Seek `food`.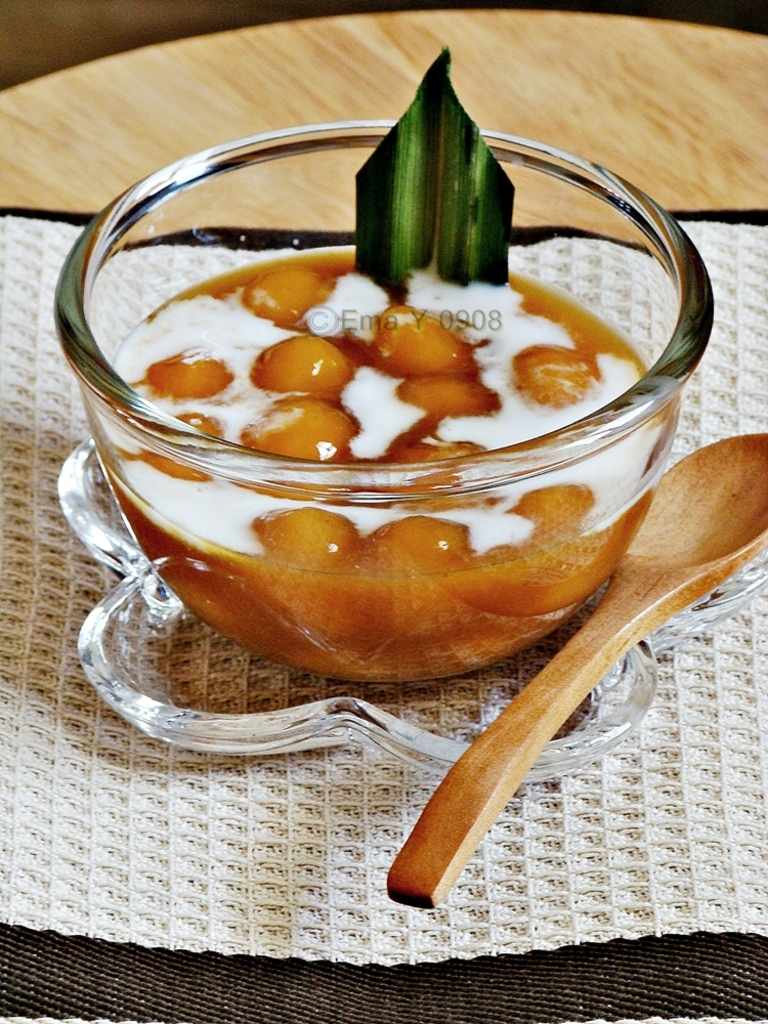
(91, 49, 657, 583).
